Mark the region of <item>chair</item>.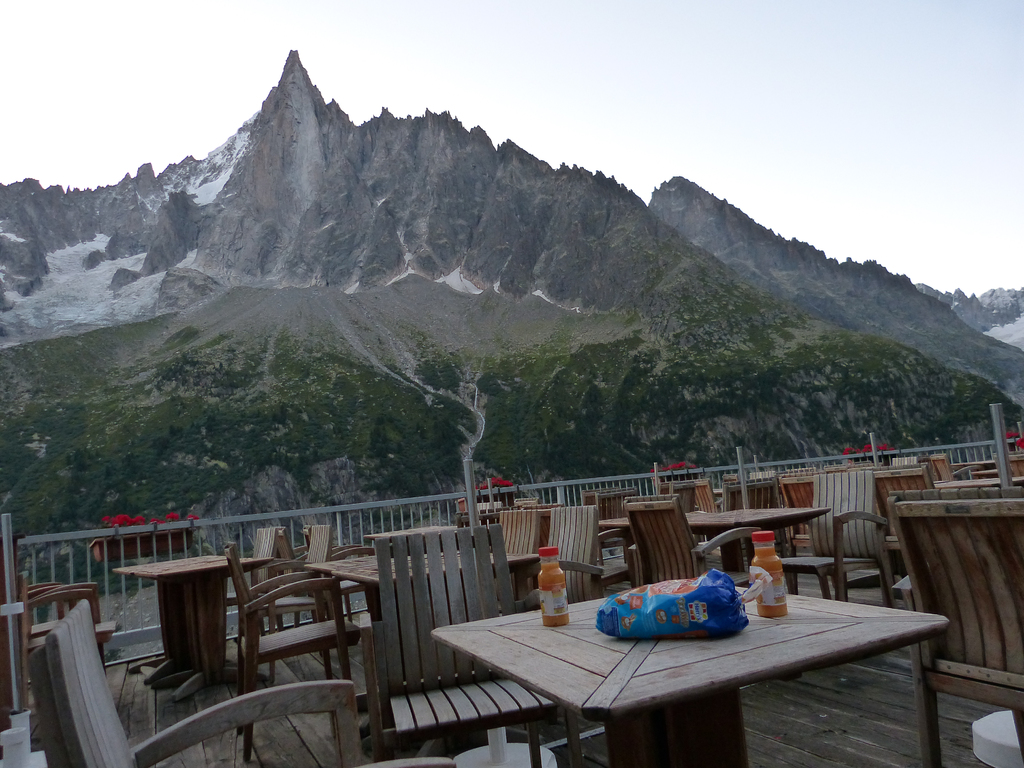
Region: box(223, 526, 282, 655).
